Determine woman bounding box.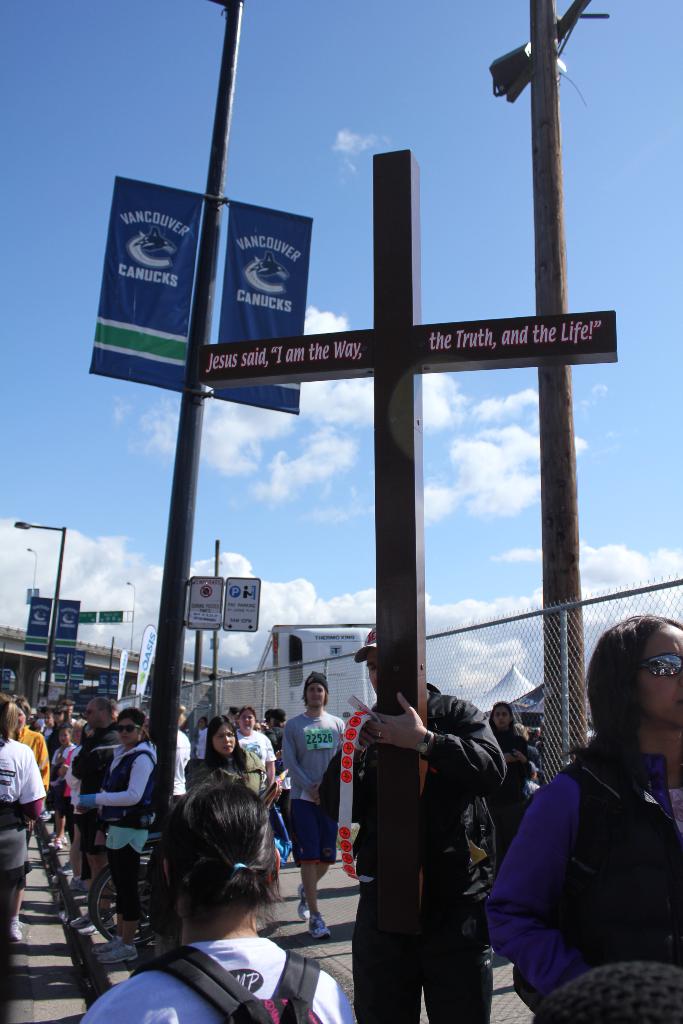
Determined: rect(43, 709, 63, 770).
